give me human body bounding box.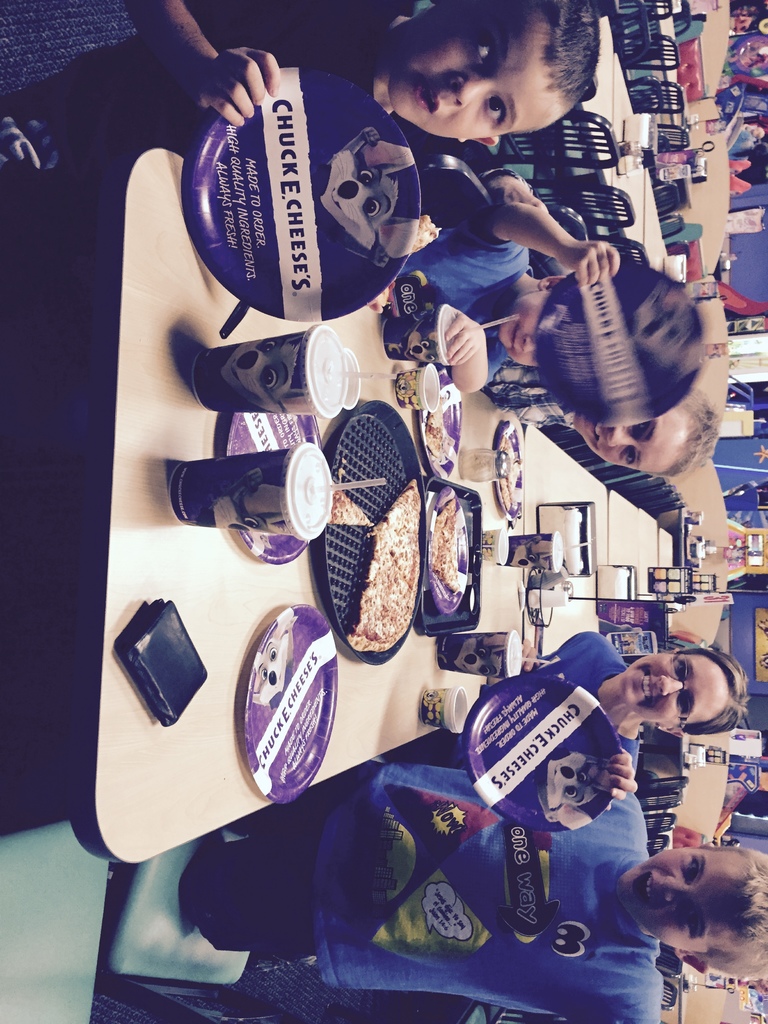
[x1=0, y1=0, x2=602, y2=125].
